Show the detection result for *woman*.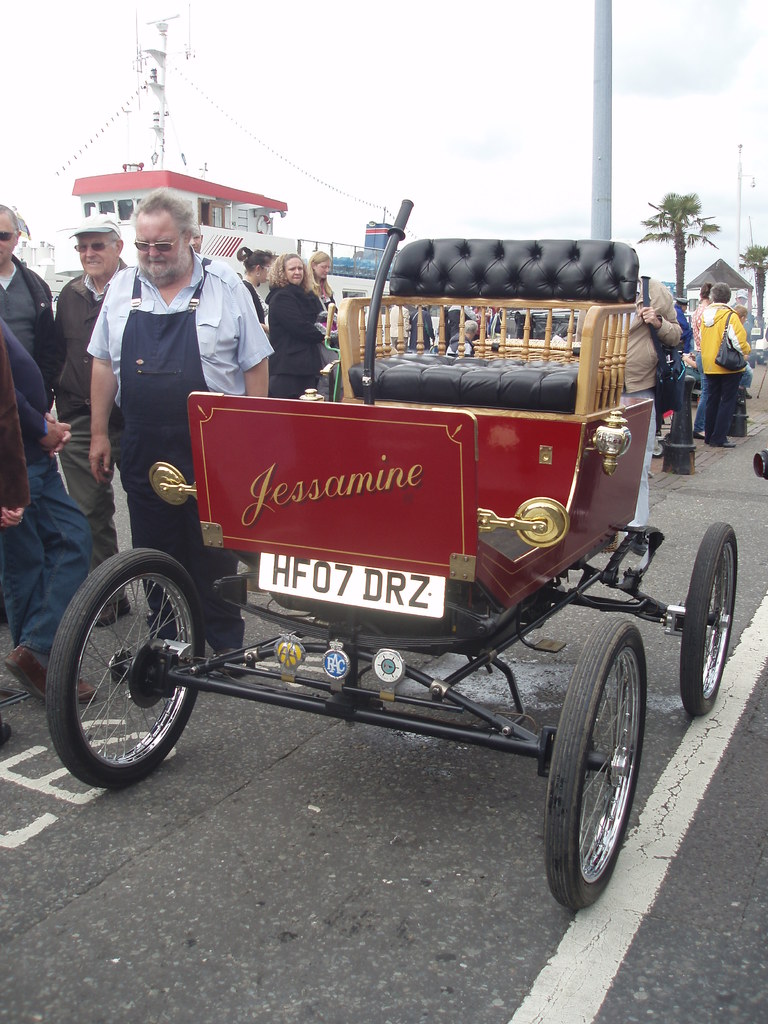
bbox=(232, 242, 270, 387).
